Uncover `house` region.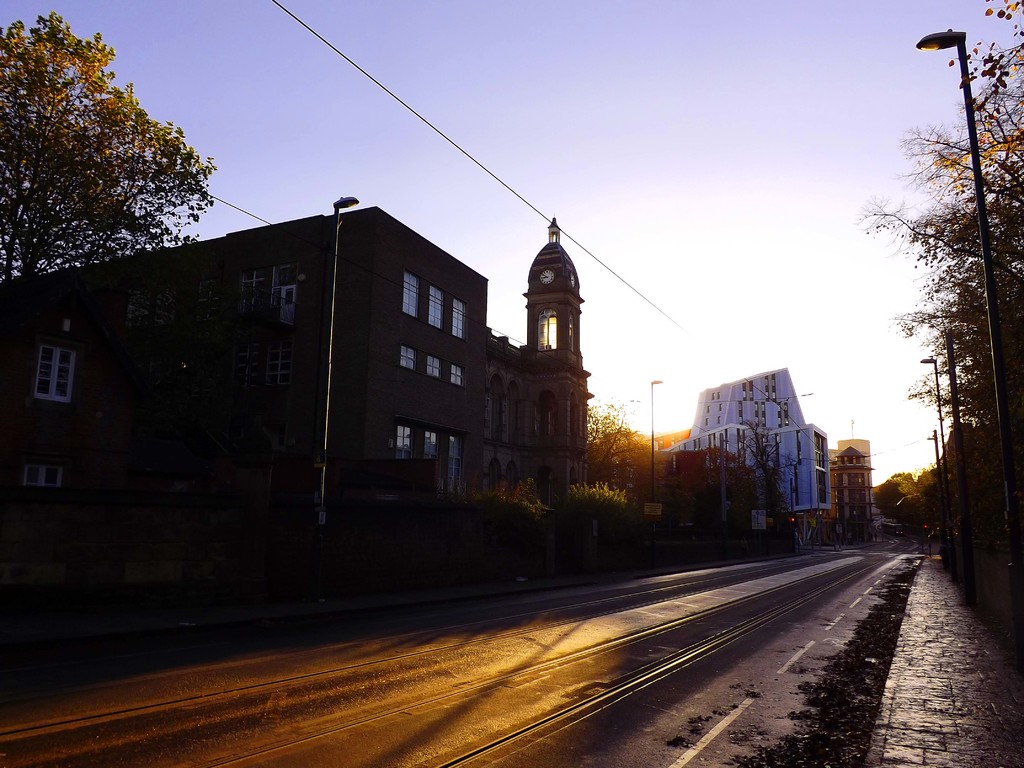
Uncovered: rect(831, 440, 874, 536).
